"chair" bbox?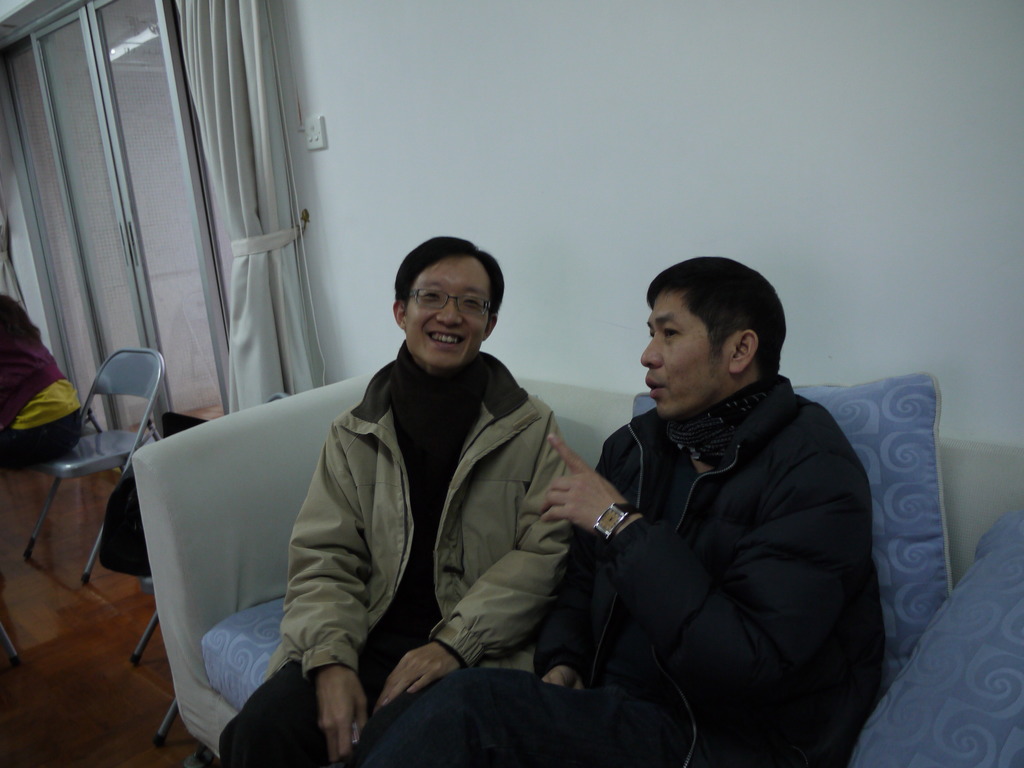
bbox=(15, 346, 163, 589)
